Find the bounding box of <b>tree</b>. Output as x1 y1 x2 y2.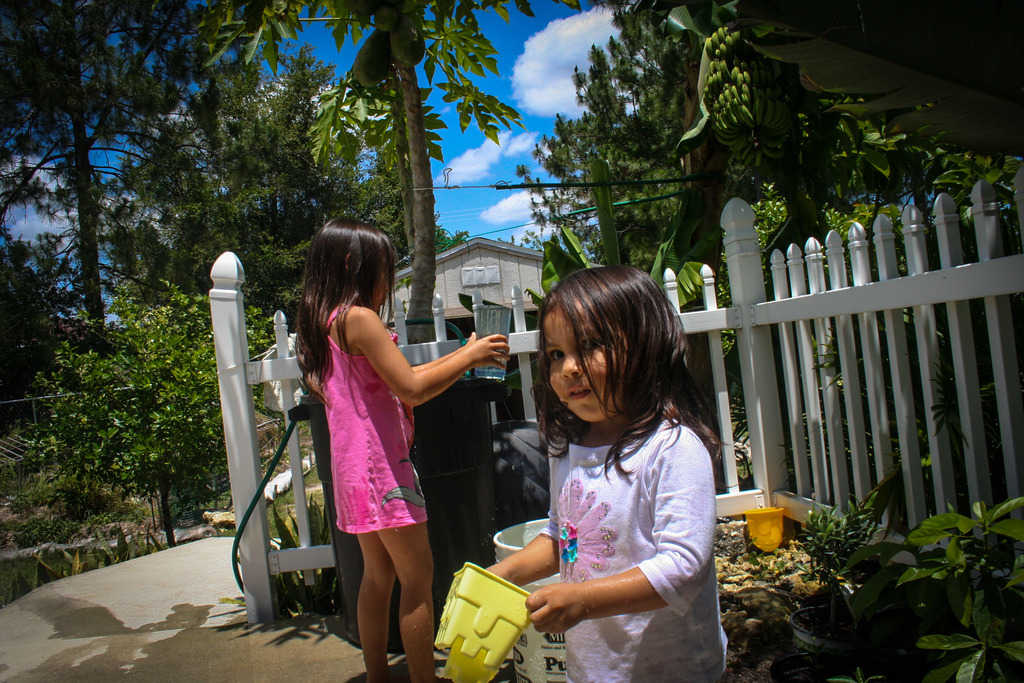
0 17 232 338.
